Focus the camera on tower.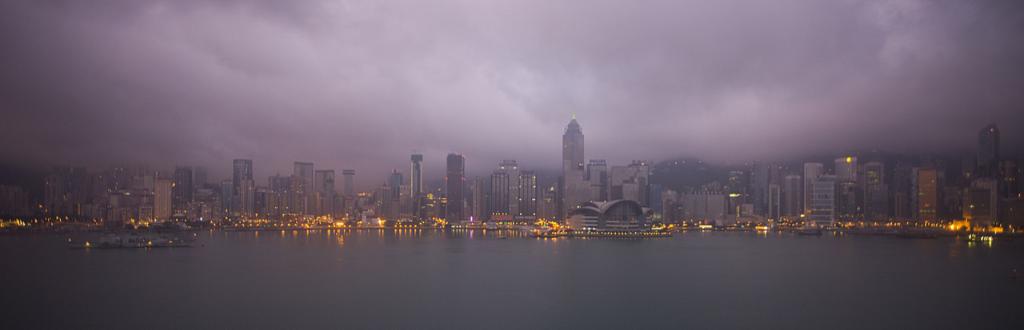
Focus region: (224, 177, 234, 212).
